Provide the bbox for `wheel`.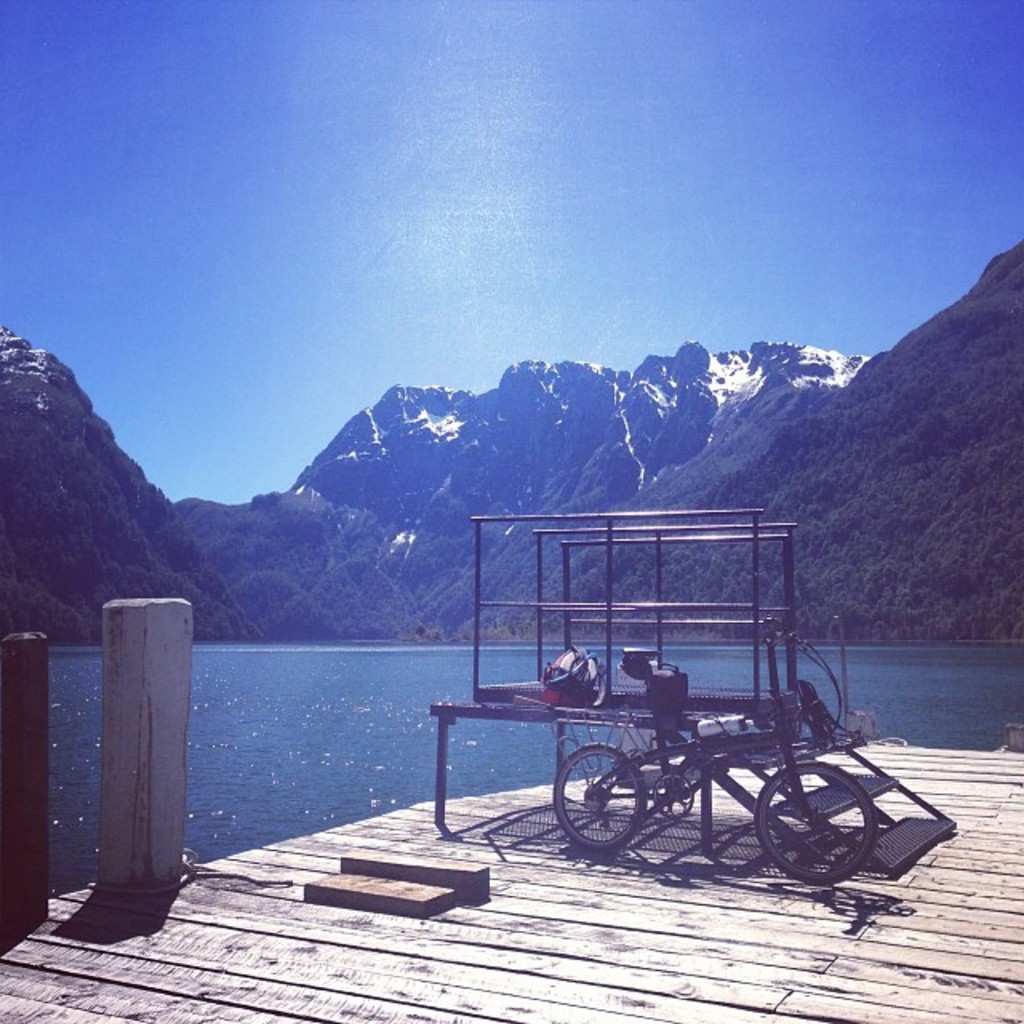
[left=549, top=738, right=645, bottom=850].
